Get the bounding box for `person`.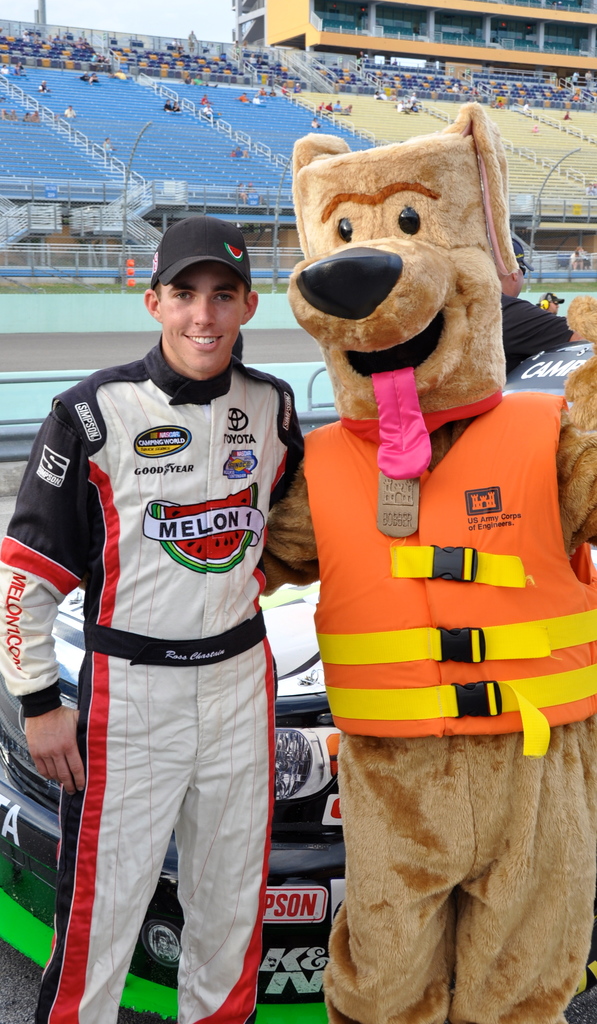
201:104:213:125.
